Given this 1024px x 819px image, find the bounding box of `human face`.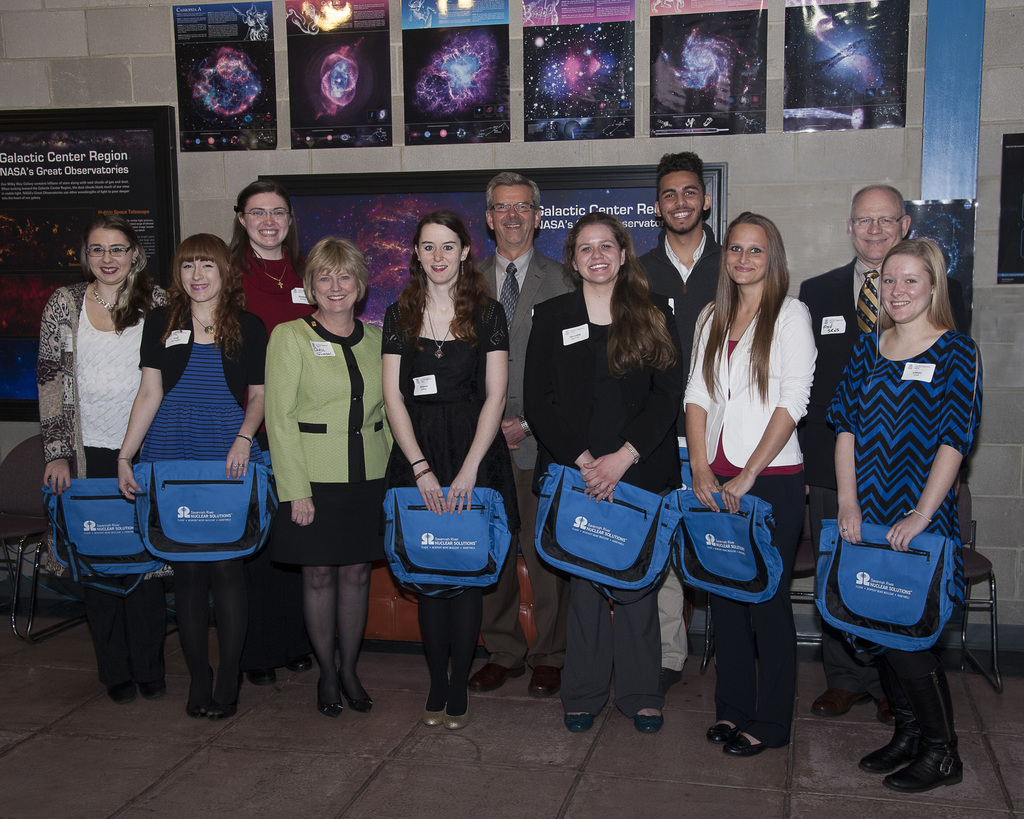
locate(84, 227, 135, 284).
